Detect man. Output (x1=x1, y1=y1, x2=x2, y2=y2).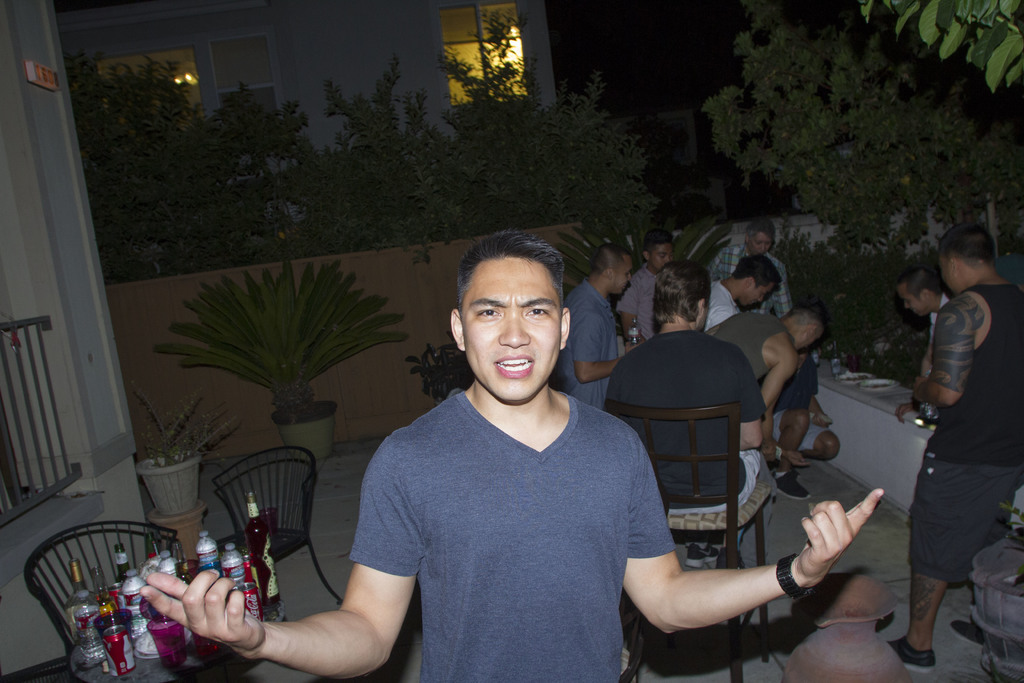
(x1=550, y1=248, x2=664, y2=419).
